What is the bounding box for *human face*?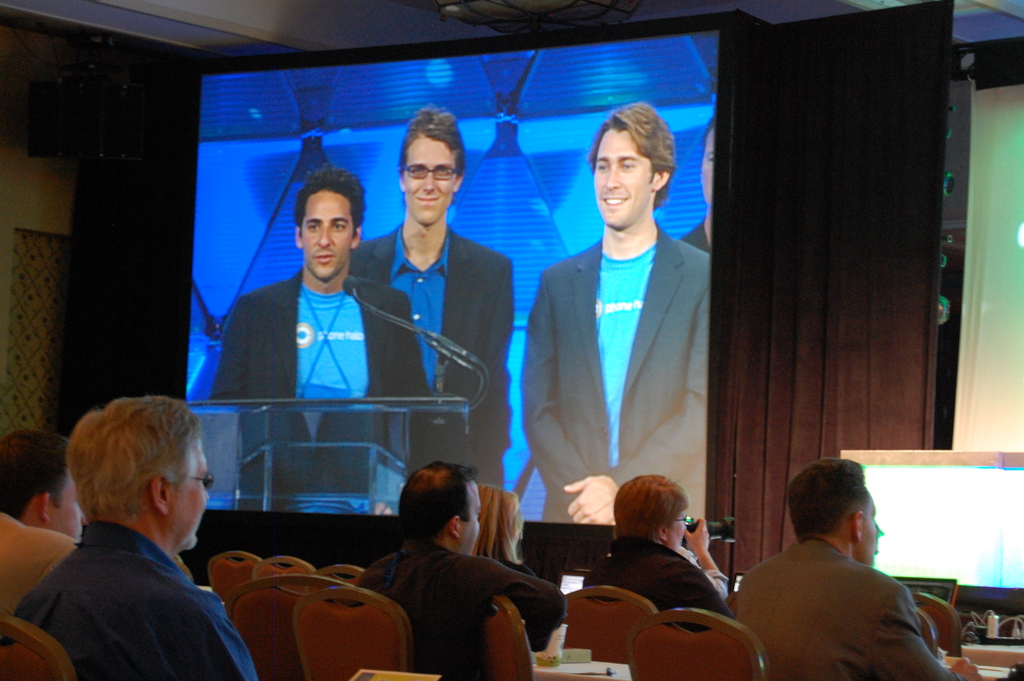
408, 135, 452, 226.
